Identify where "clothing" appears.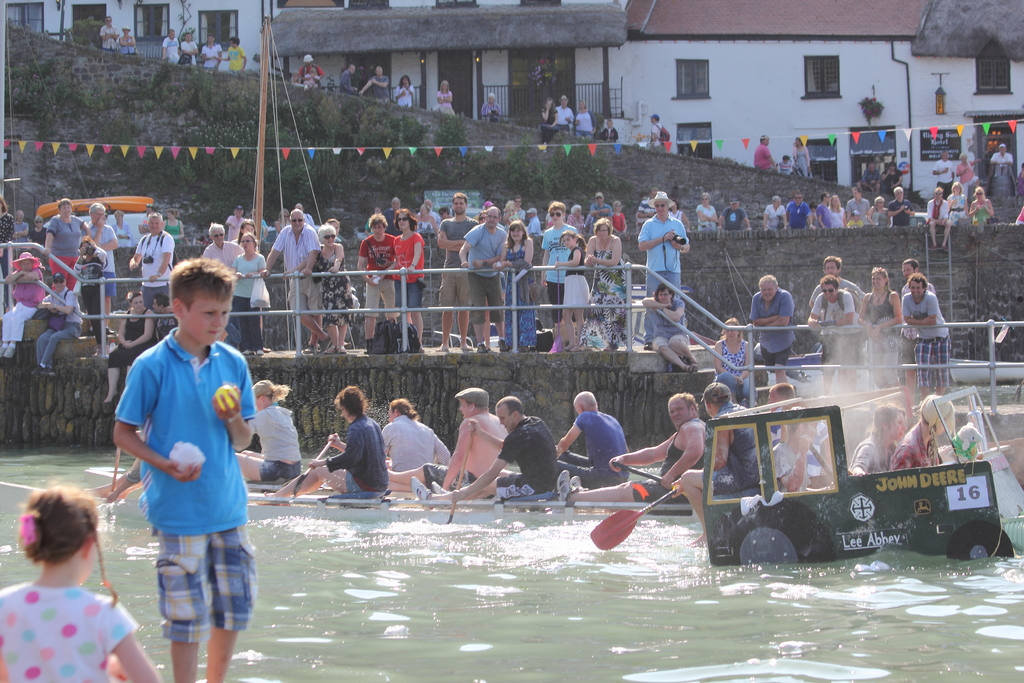
Appears at 925 198 948 226.
